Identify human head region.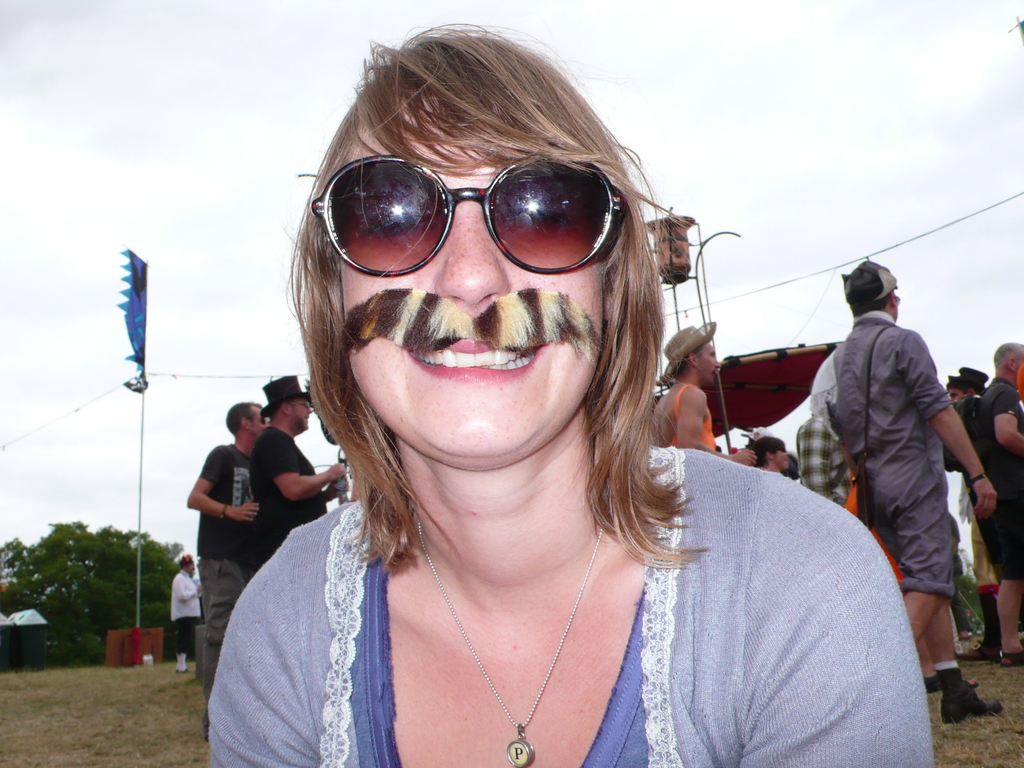
Region: l=268, t=380, r=314, b=431.
